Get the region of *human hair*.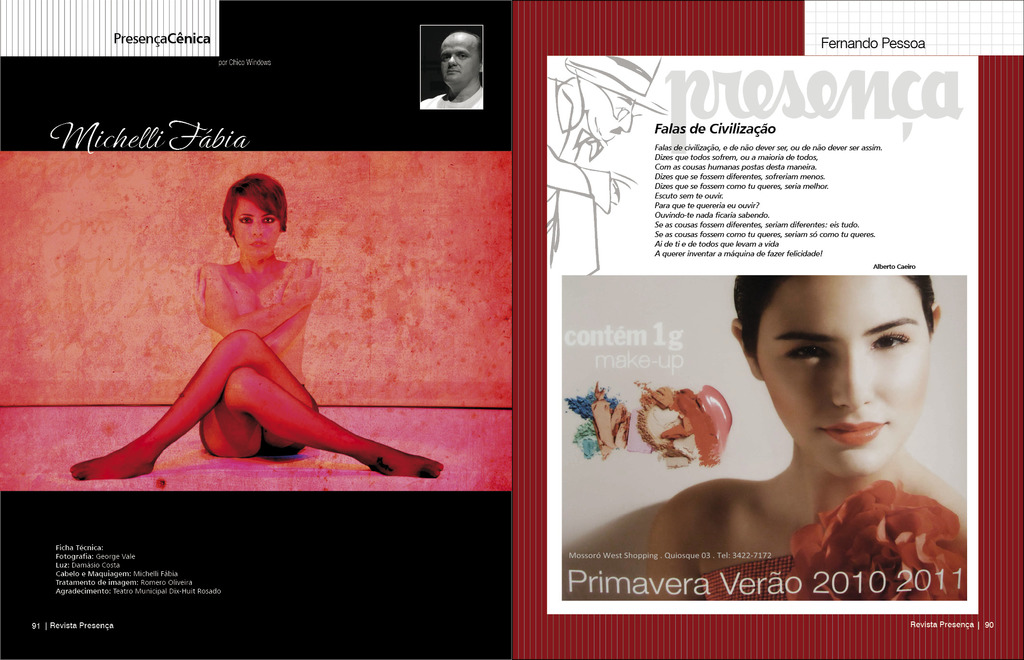
box(207, 173, 278, 255).
